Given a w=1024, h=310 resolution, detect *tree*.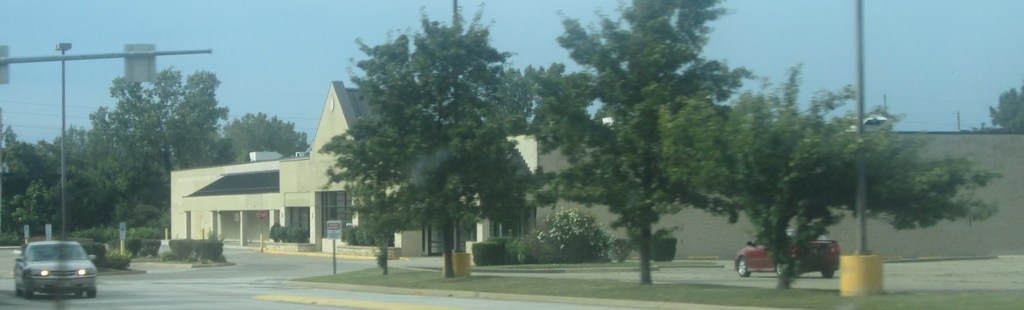
Rect(311, 0, 534, 272).
